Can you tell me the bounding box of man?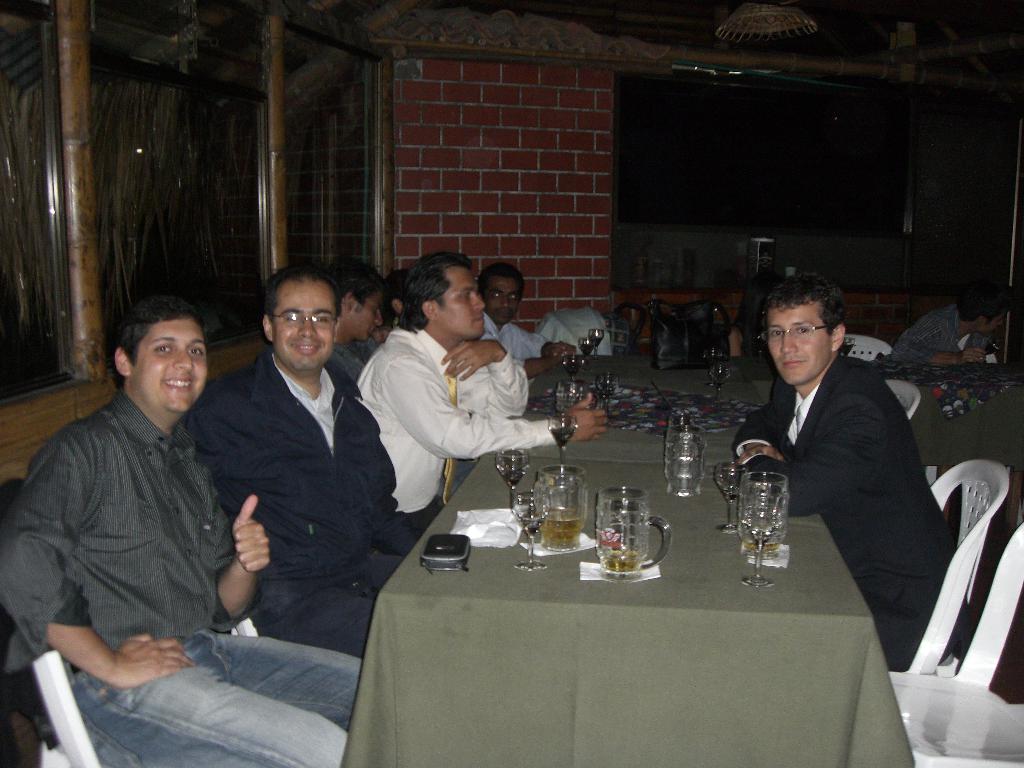
rect(8, 315, 371, 759).
